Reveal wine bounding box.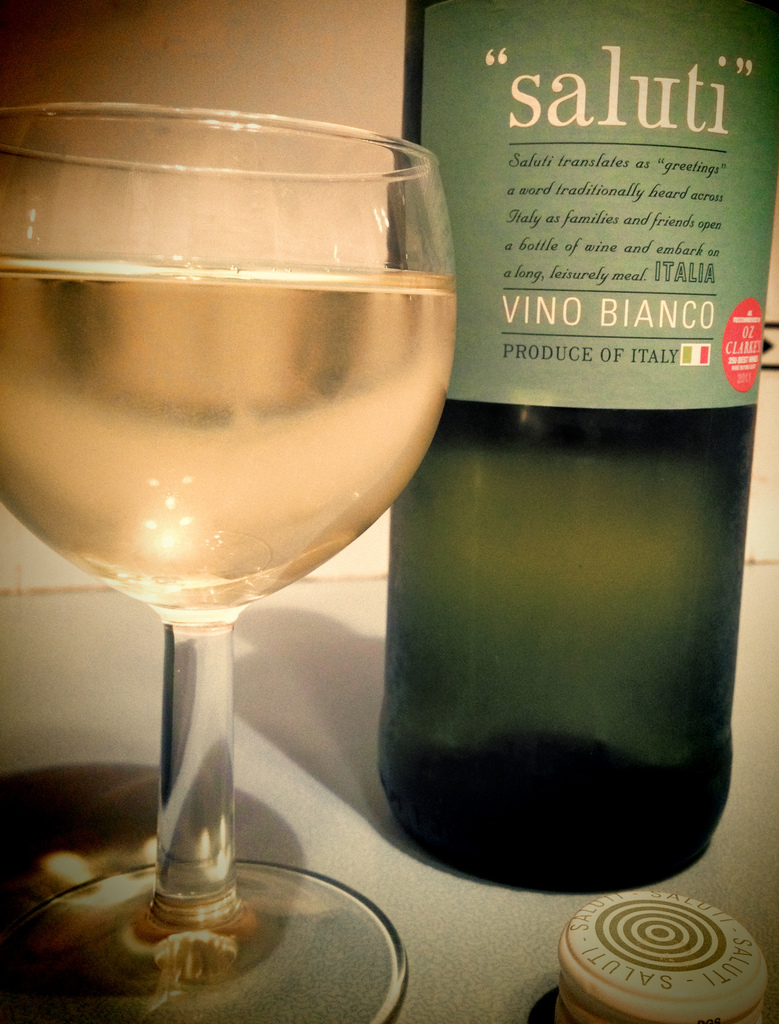
Revealed: bbox=[369, 0, 778, 897].
